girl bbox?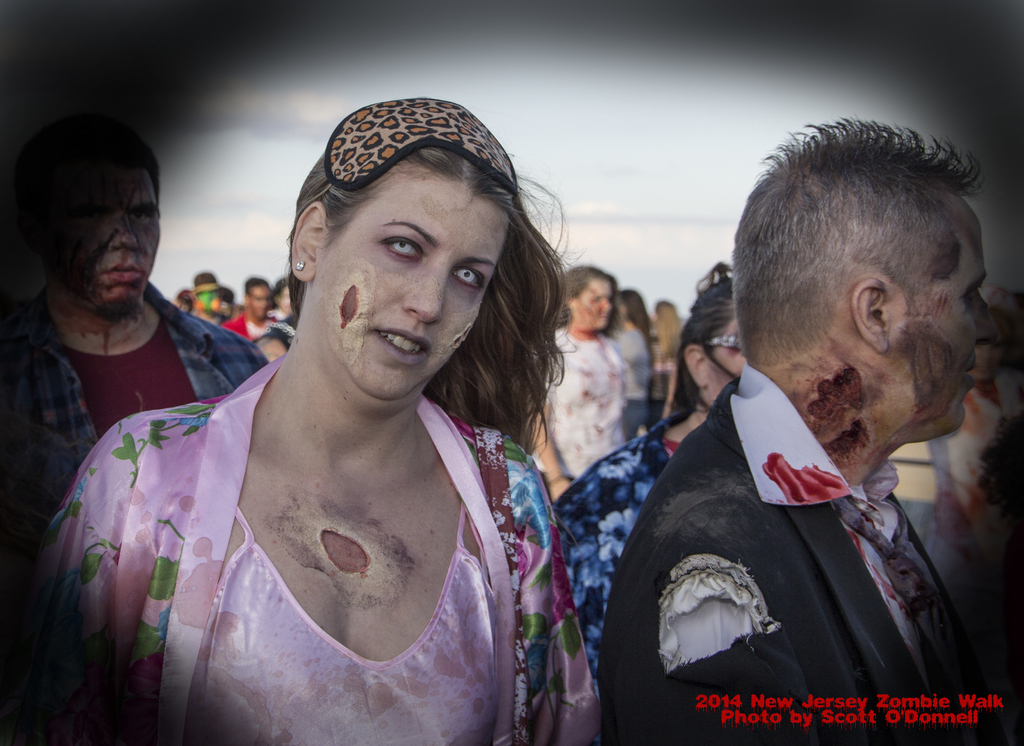
detection(43, 100, 600, 745)
